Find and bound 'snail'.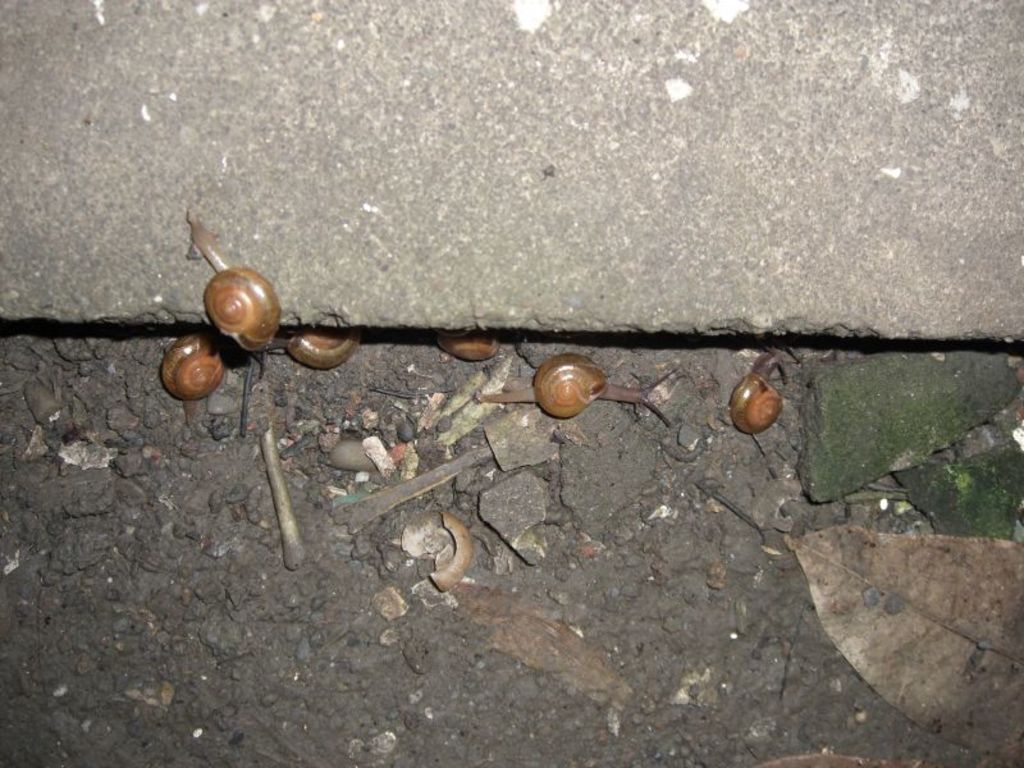
Bound: rect(470, 353, 681, 430).
